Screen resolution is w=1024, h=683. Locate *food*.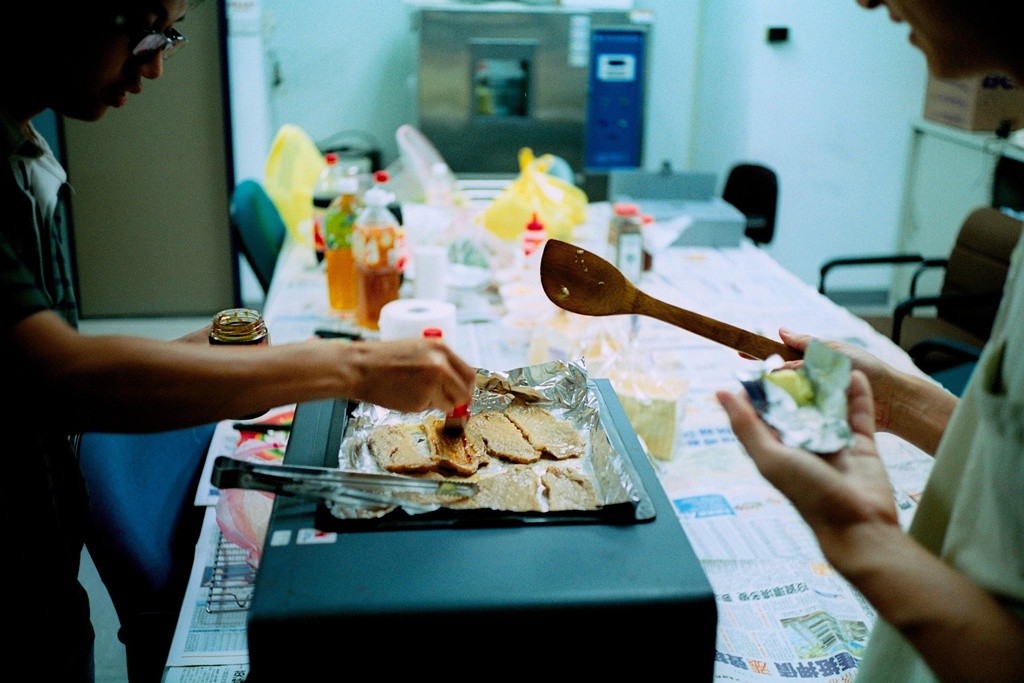
{"left": 761, "top": 369, "right": 819, "bottom": 407}.
